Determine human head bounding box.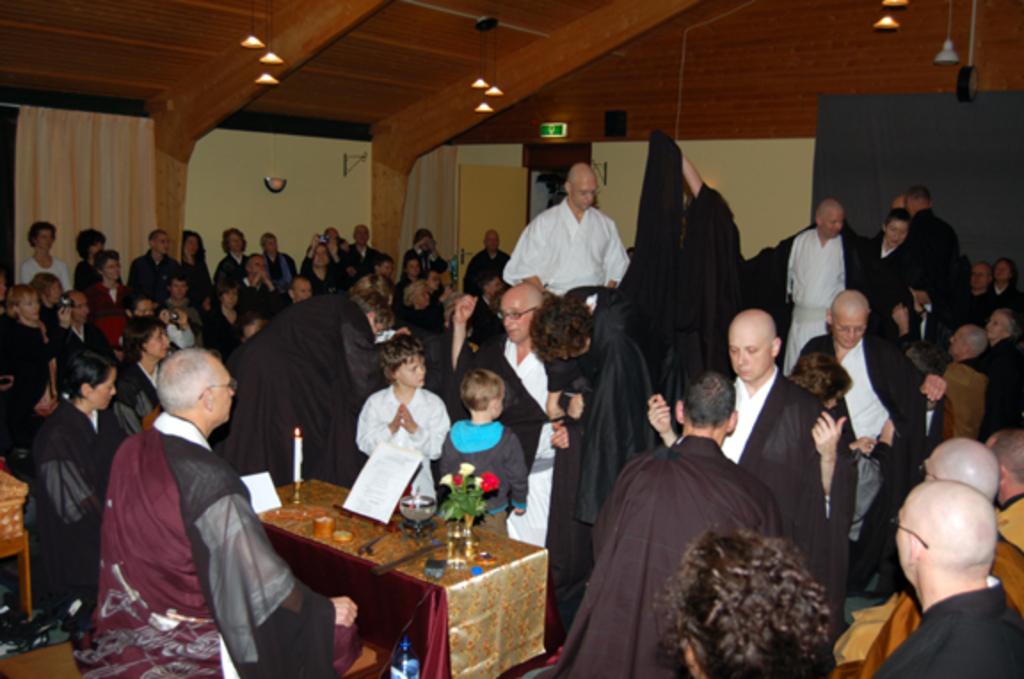
Determined: (left=356, top=295, right=393, bottom=340).
